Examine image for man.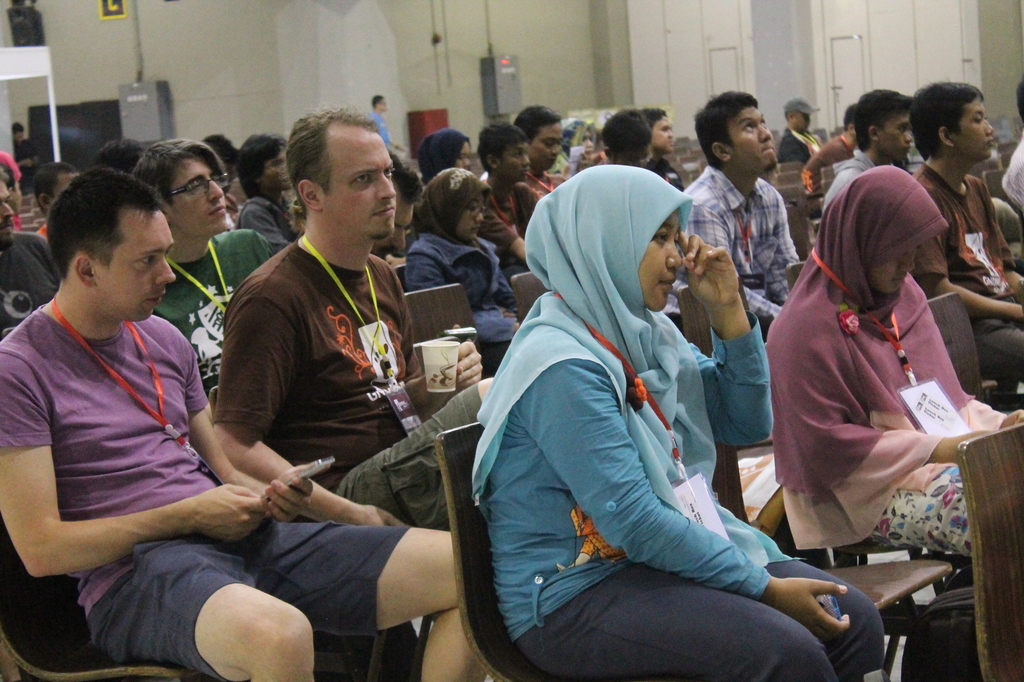
Examination result: rect(0, 162, 483, 681).
